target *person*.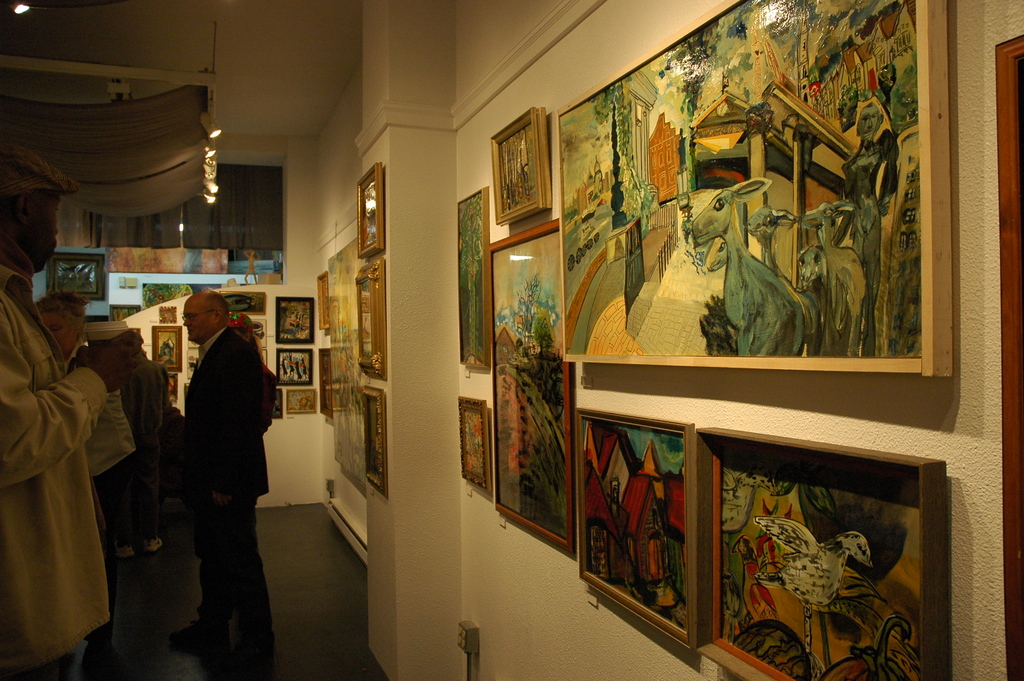
Target region: box=[37, 284, 138, 643].
